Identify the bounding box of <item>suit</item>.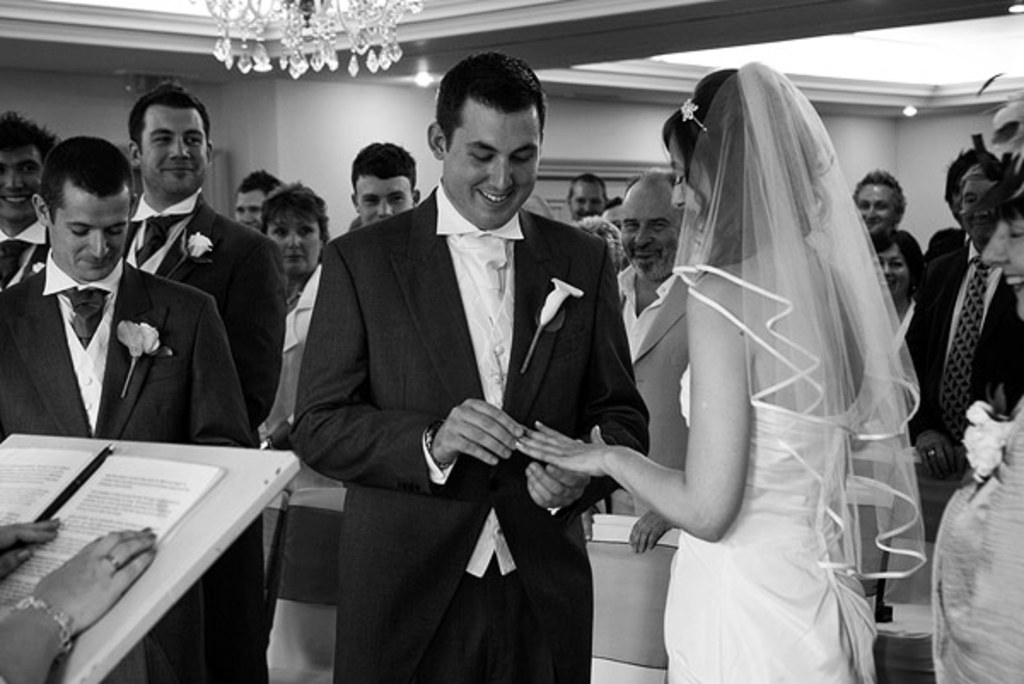
0 225 53 287.
